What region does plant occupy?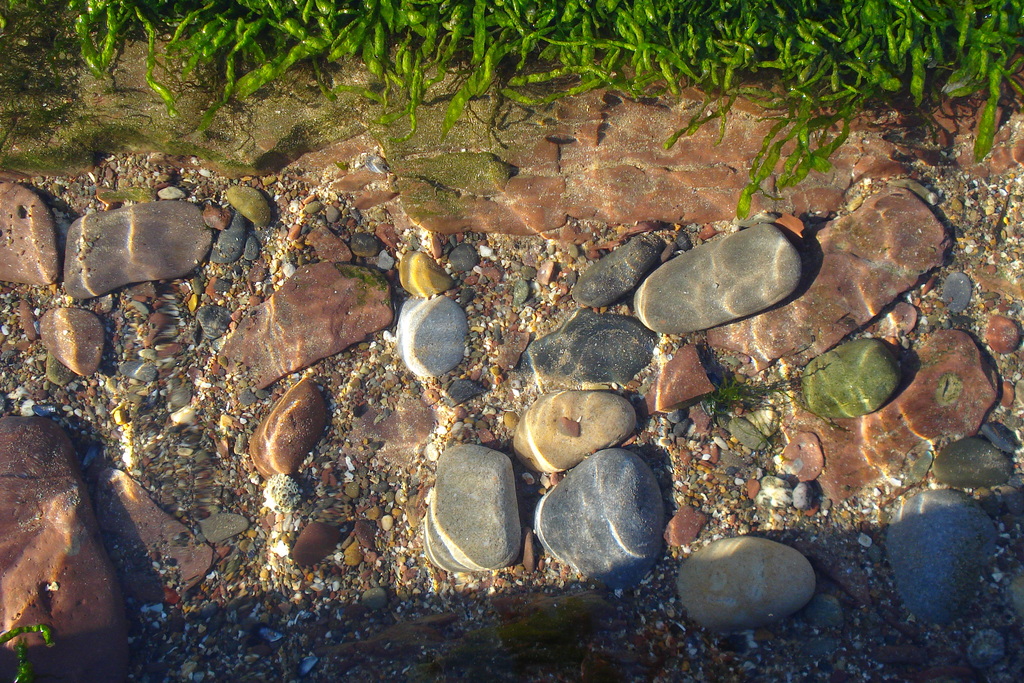
0, 621, 56, 682.
